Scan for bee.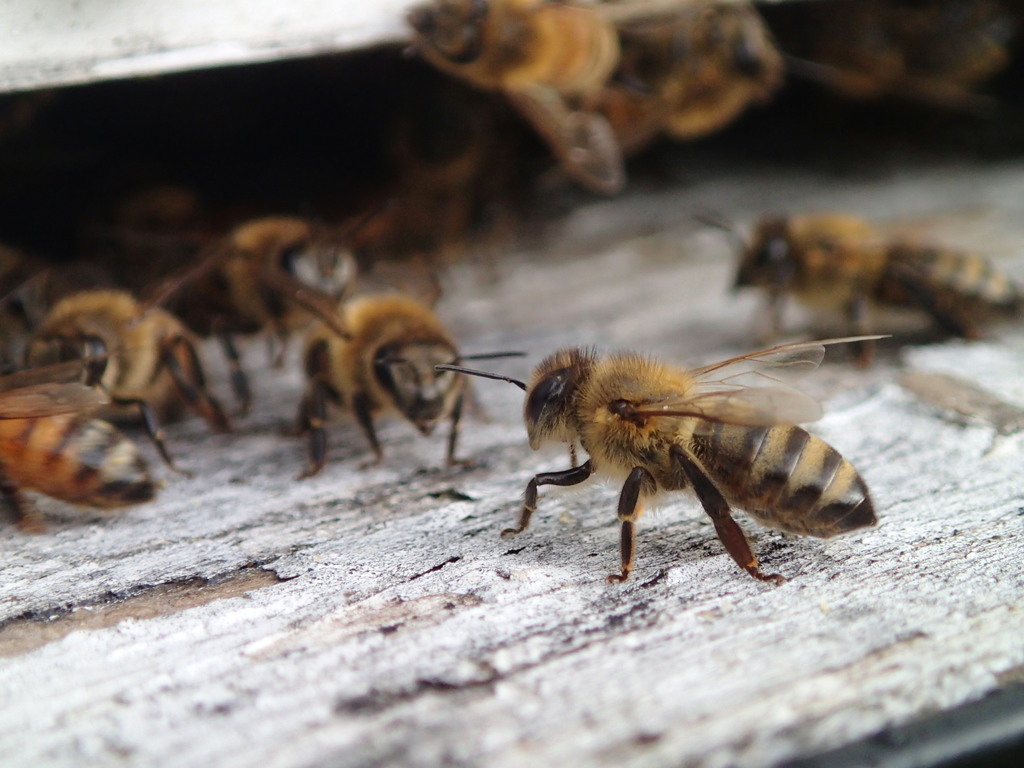
Scan result: <region>412, 0, 794, 184</region>.
